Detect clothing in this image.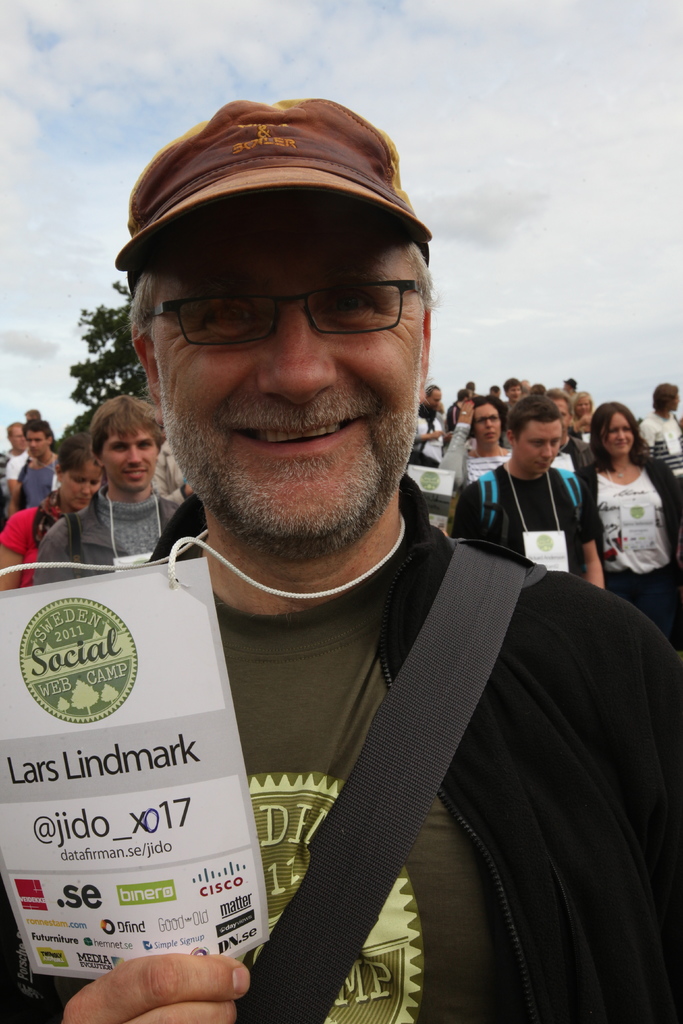
Detection: bbox=[31, 474, 195, 589].
